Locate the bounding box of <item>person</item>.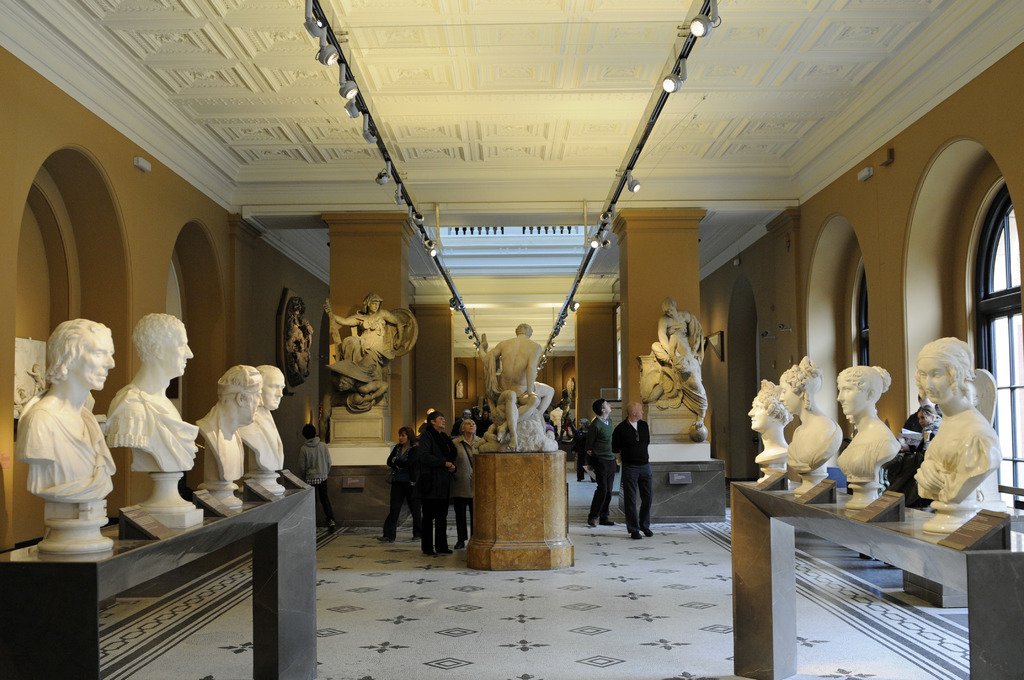
Bounding box: 101 312 204 473.
